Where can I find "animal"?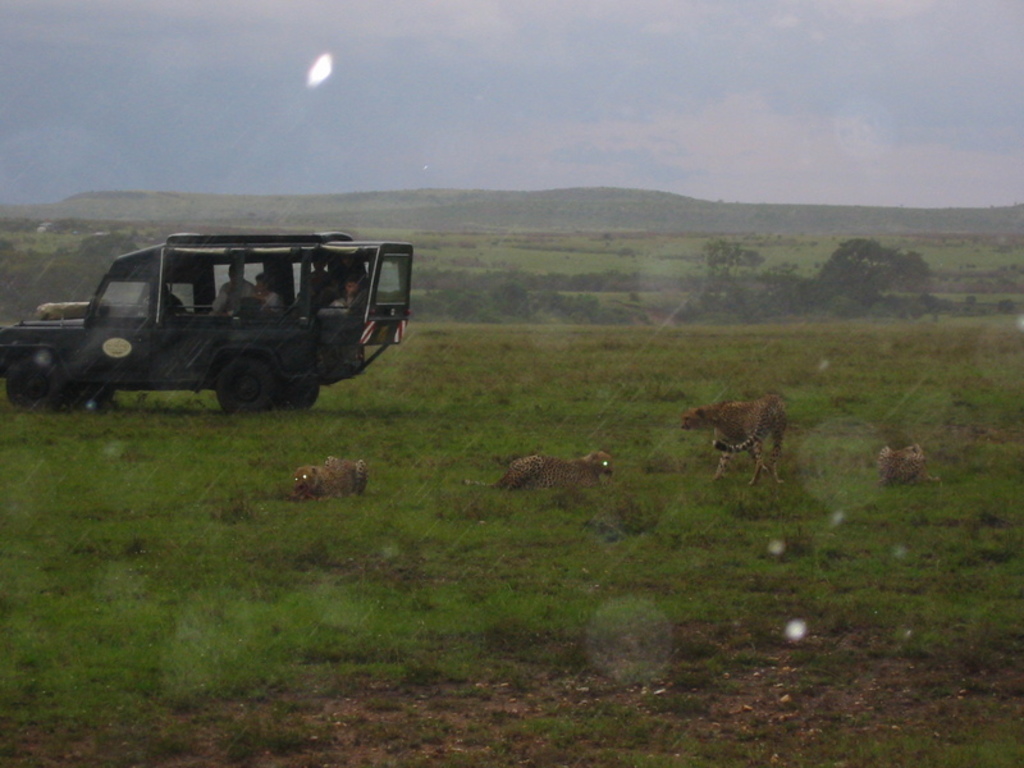
You can find it at (458, 448, 618, 493).
